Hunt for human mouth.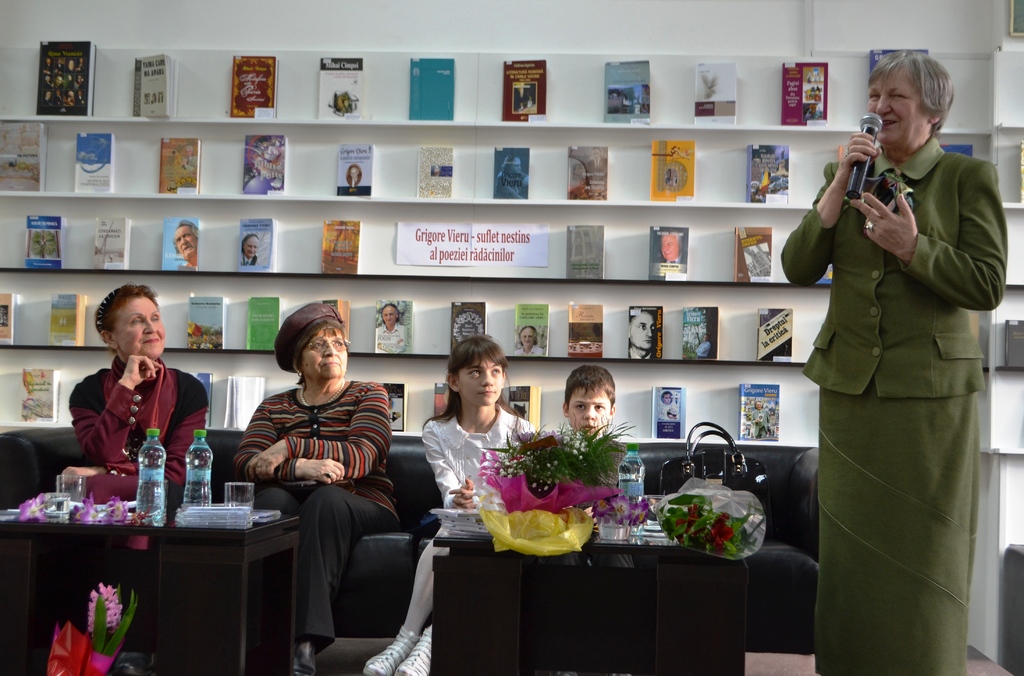
Hunted down at left=886, top=124, right=891, bottom=125.
